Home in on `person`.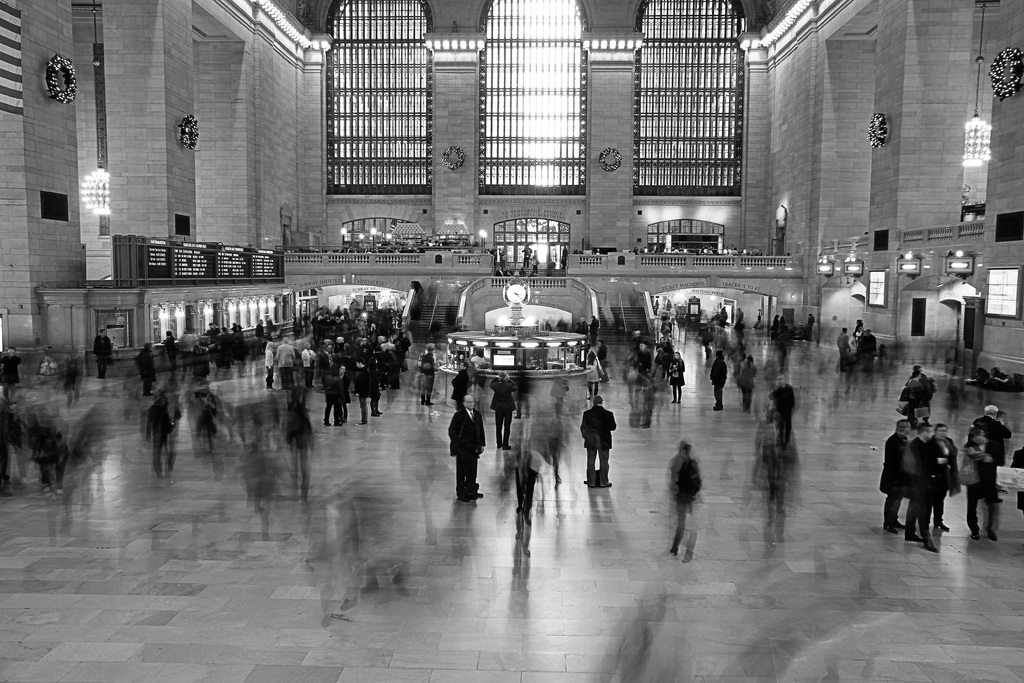
Homed in at left=722, top=244, right=732, bottom=256.
